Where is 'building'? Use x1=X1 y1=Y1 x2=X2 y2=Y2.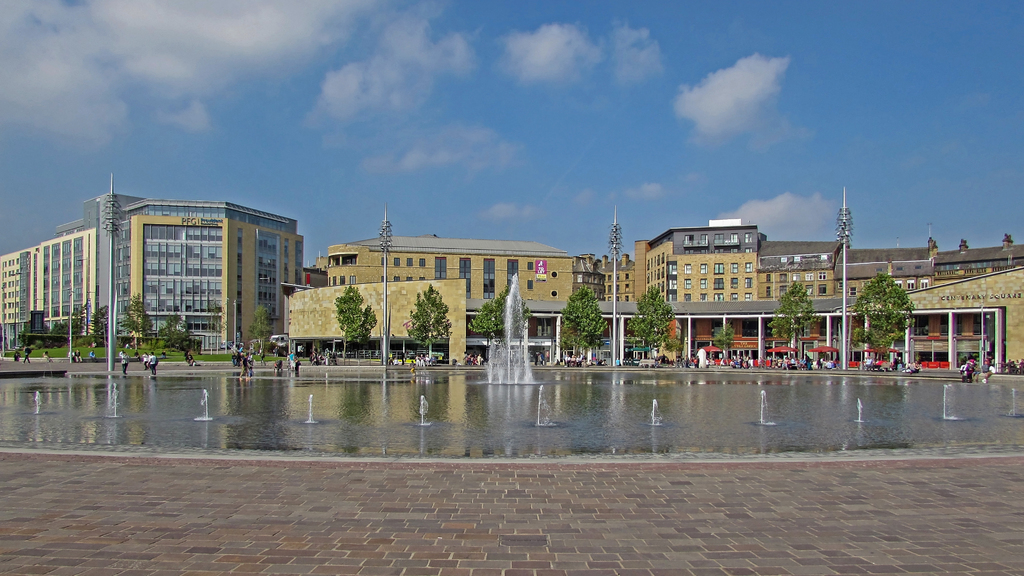
x1=16 y1=184 x2=300 y2=348.
